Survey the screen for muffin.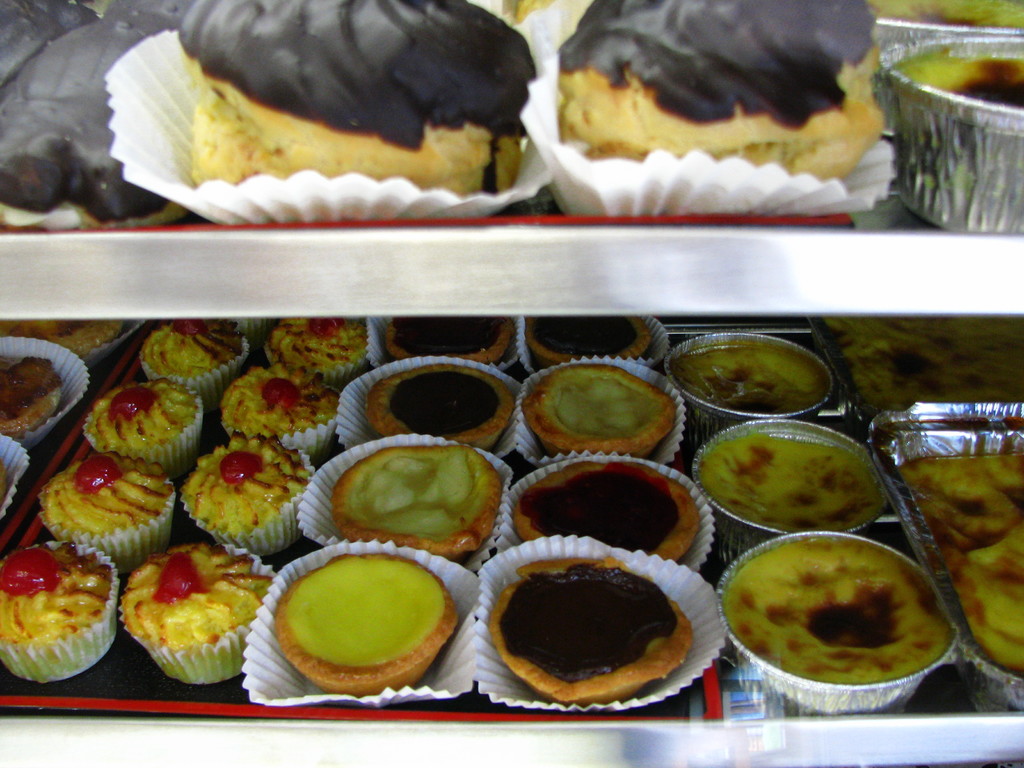
Survey found: bbox(518, 0, 900, 221).
